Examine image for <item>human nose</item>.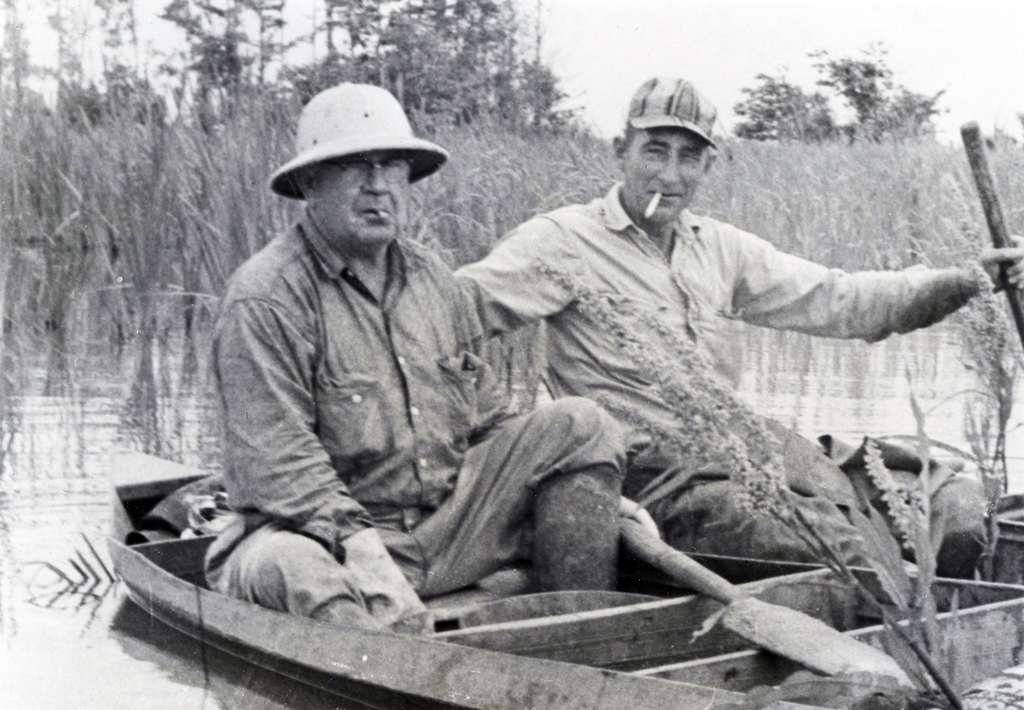
Examination result: {"left": 659, "top": 148, "right": 684, "bottom": 184}.
